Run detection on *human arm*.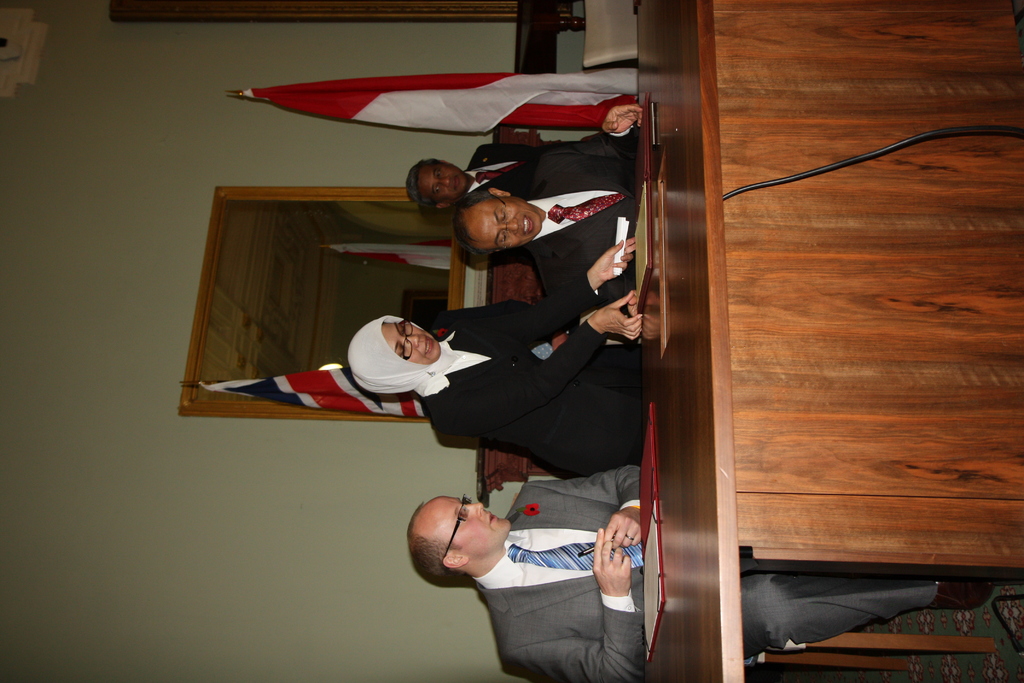
Result: <bbox>438, 290, 640, 447</bbox>.
